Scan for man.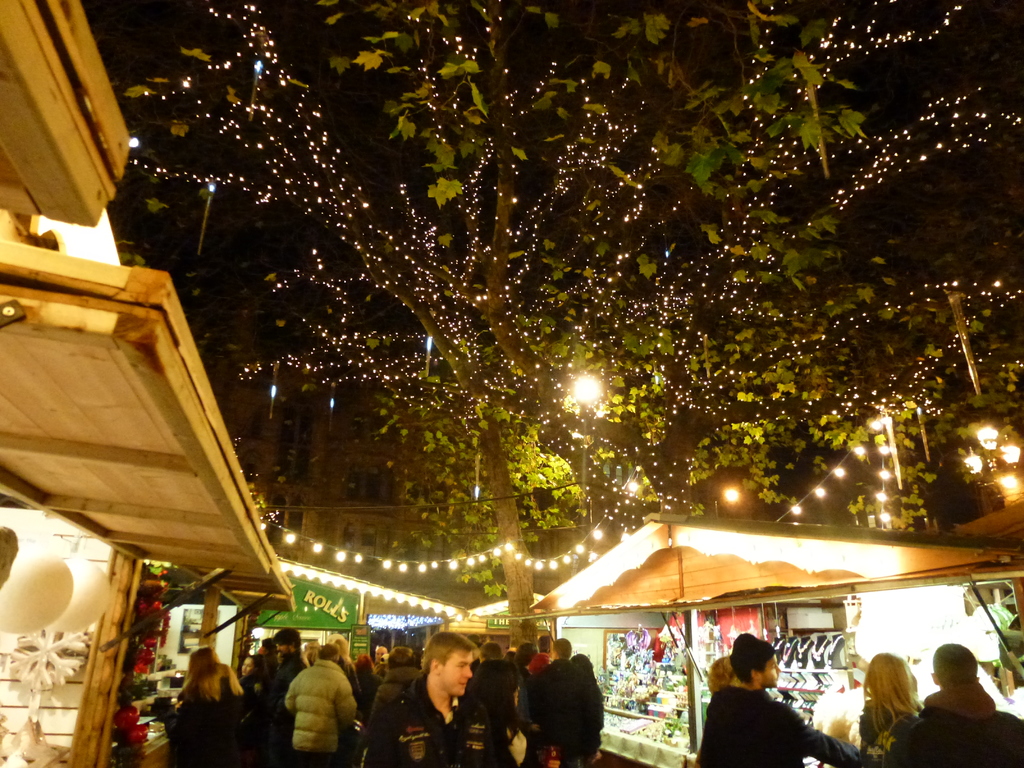
Scan result: region(695, 634, 862, 767).
